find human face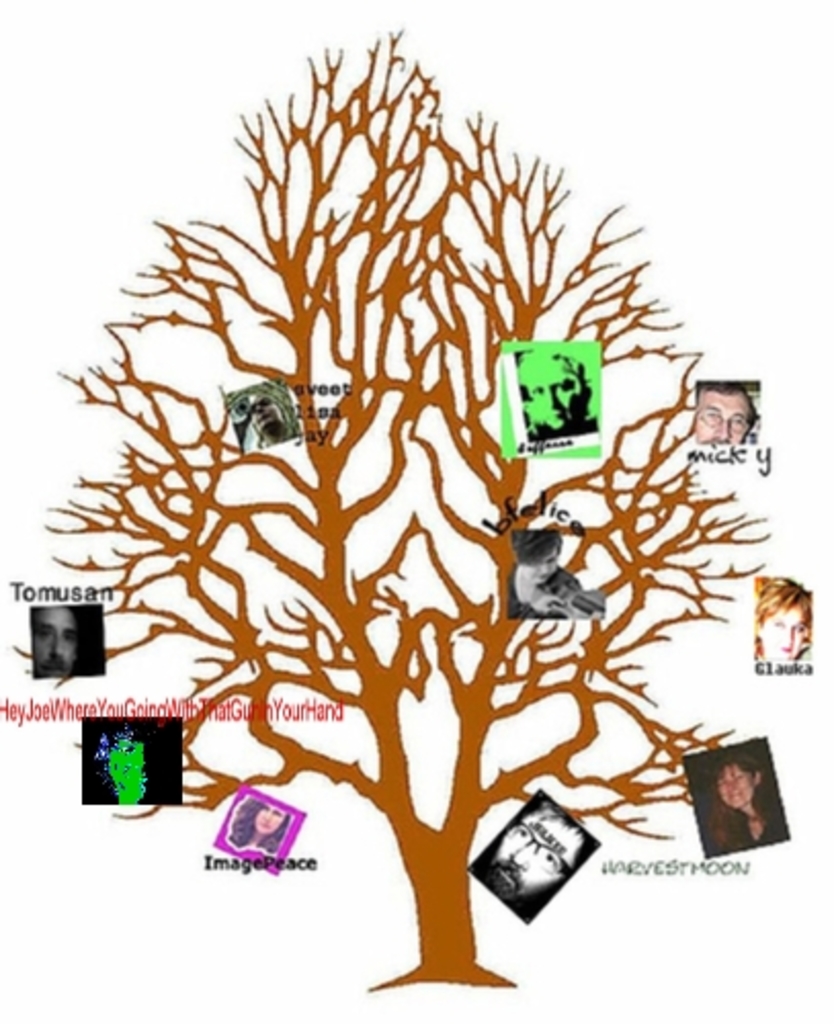
[713, 750, 768, 813]
